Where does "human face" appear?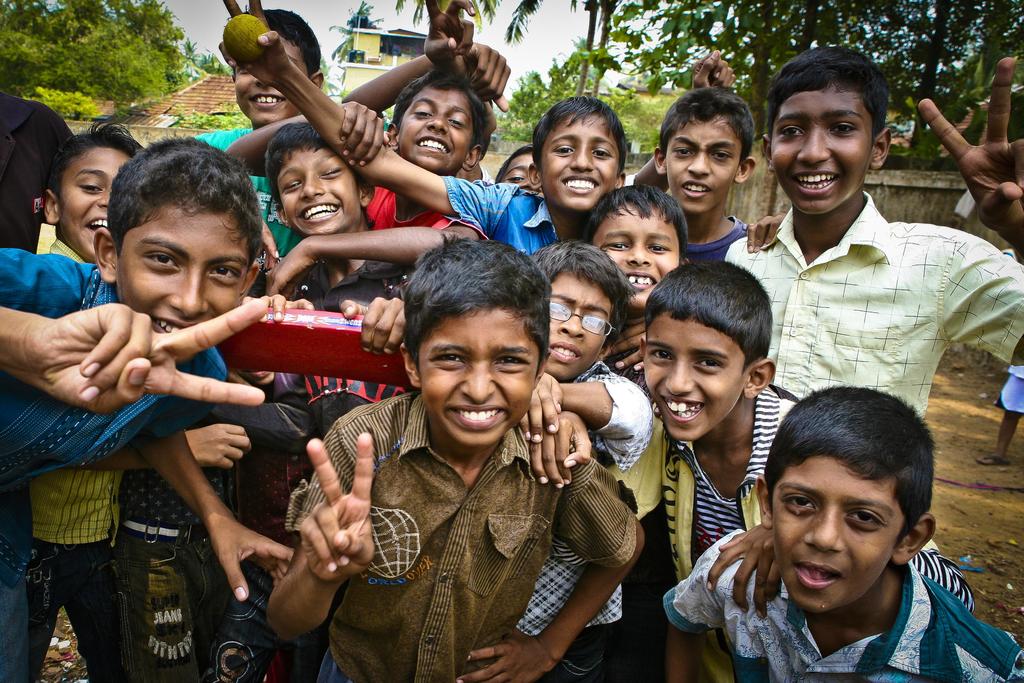
Appears at region(397, 86, 475, 175).
